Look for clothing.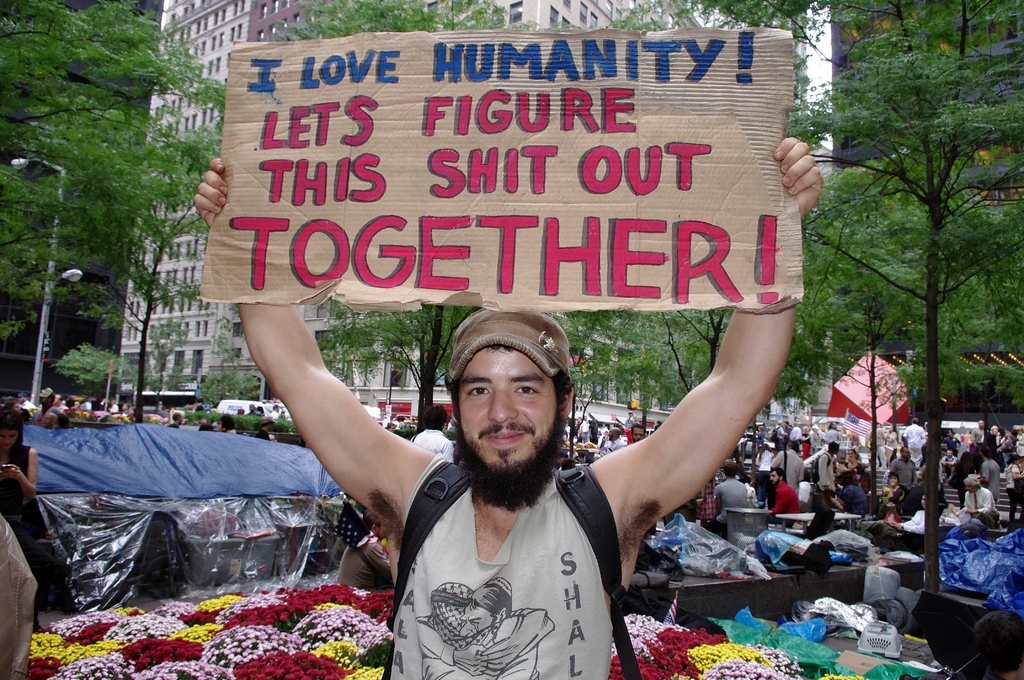
Found: (left=380, top=440, right=636, bottom=665).
